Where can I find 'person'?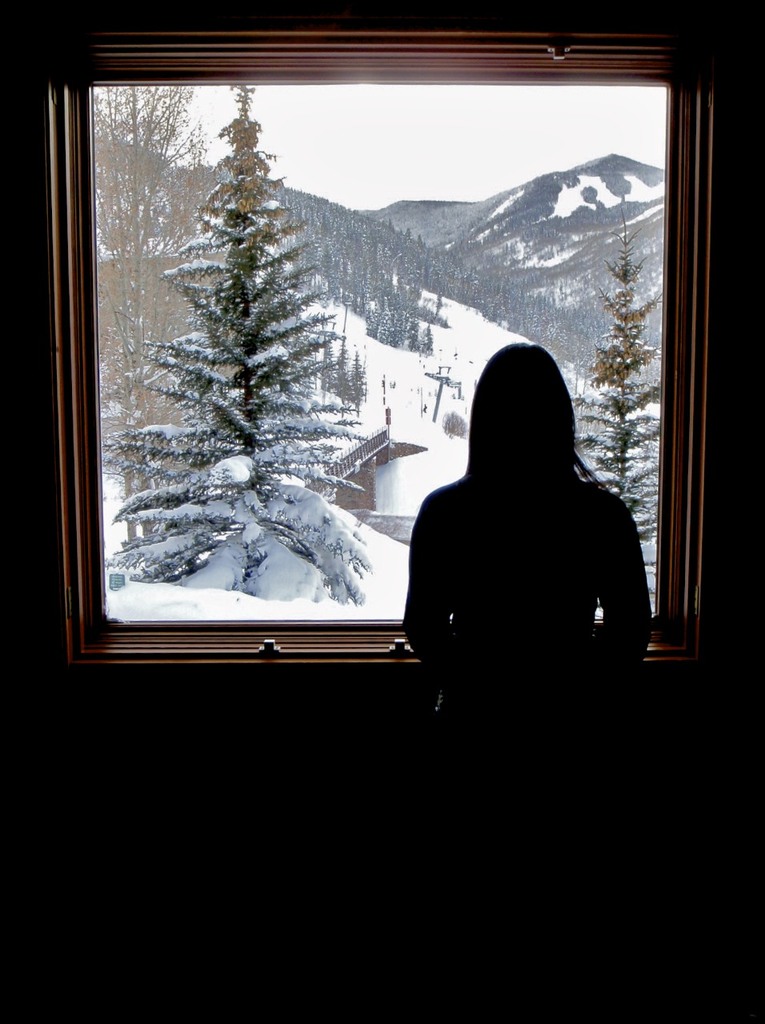
You can find it at [394, 302, 655, 733].
